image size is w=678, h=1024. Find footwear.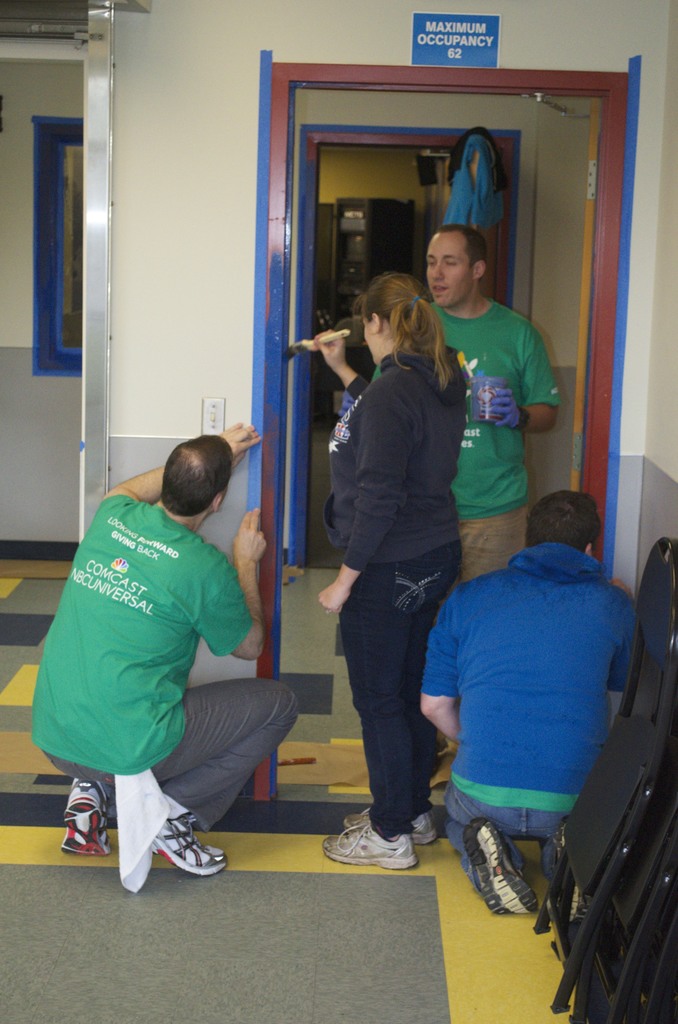
Rect(480, 811, 529, 914).
